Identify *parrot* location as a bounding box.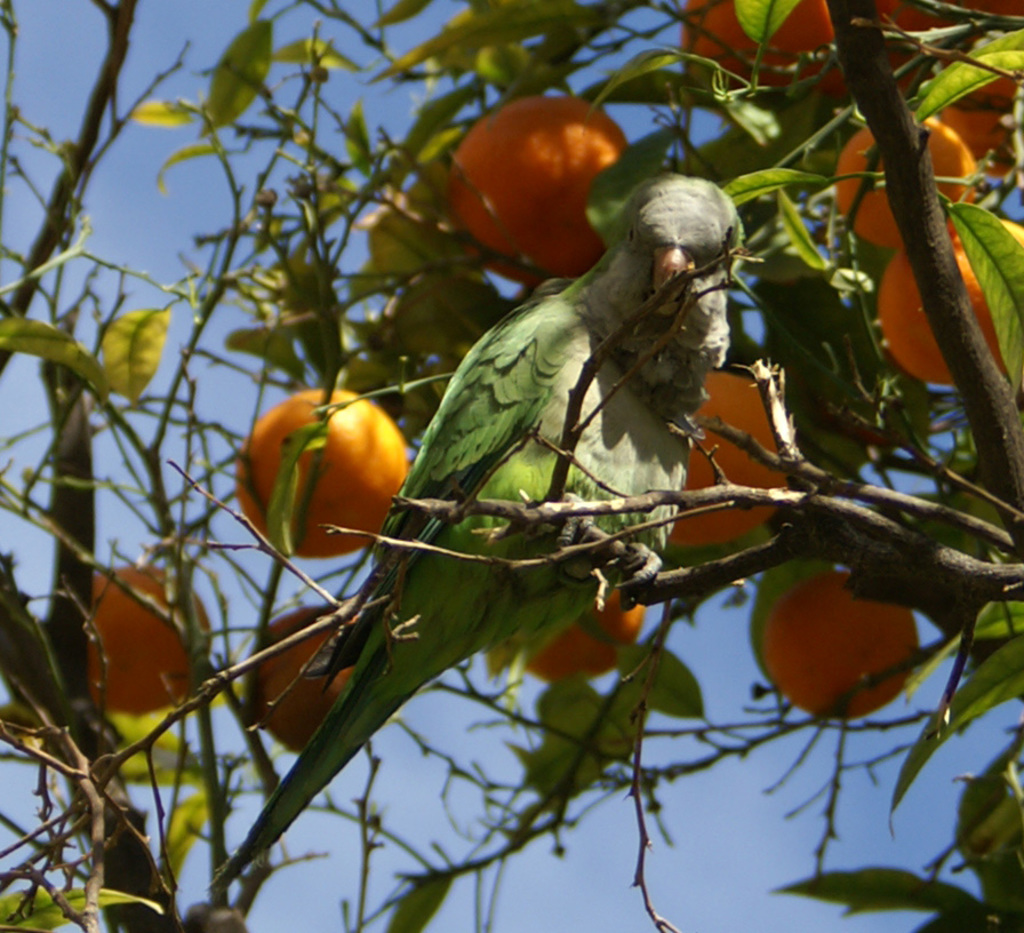
bbox(205, 170, 749, 893).
